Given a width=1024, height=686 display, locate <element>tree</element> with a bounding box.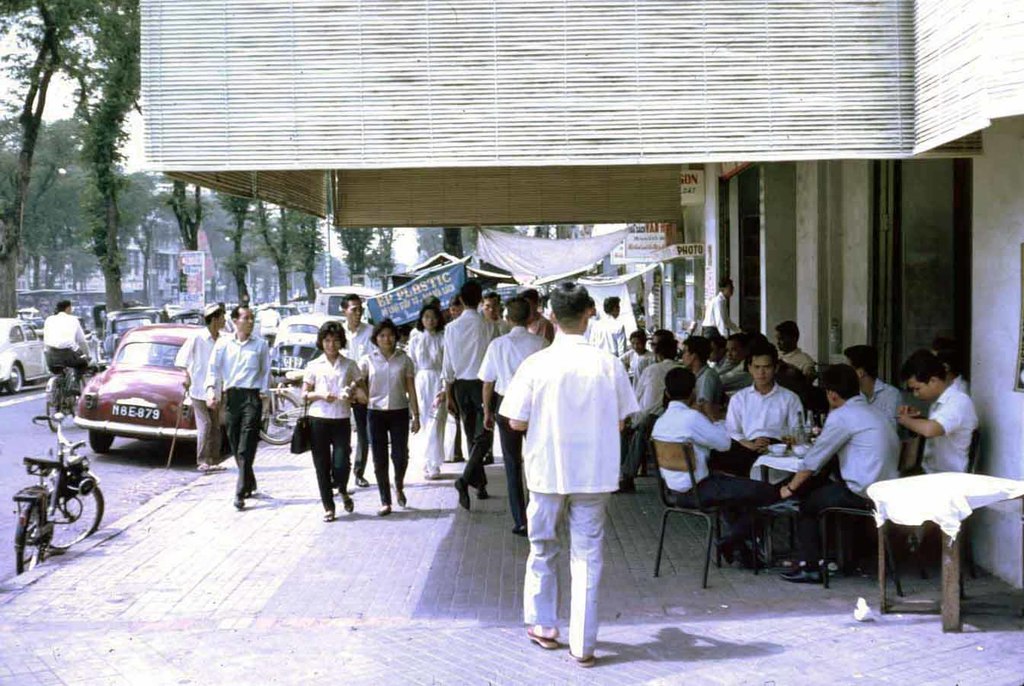
Located: detection(253, 202, 287, 298).
